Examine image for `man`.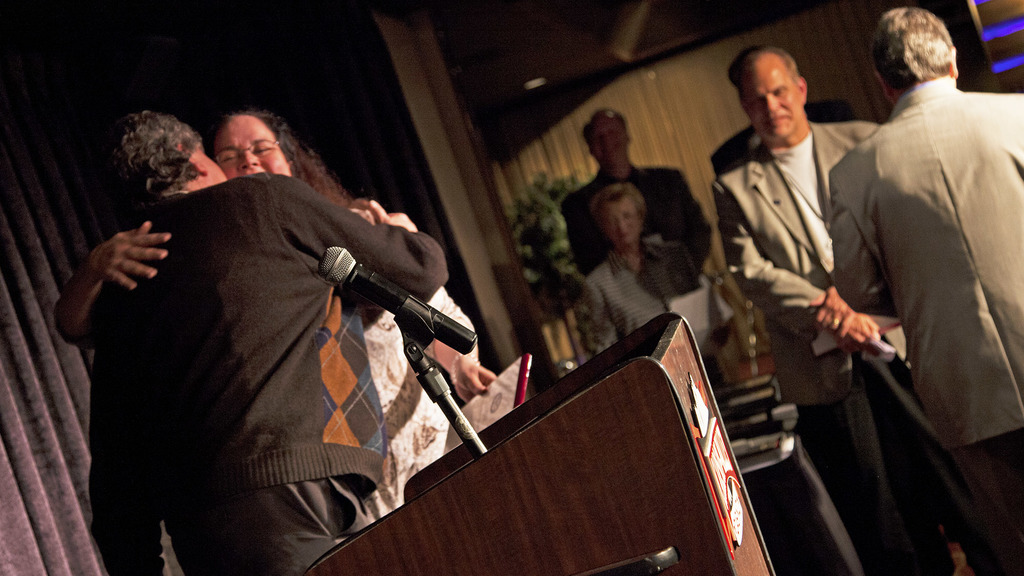
Examination result: <bbox>709, 44, 886, 575</bbox>.
